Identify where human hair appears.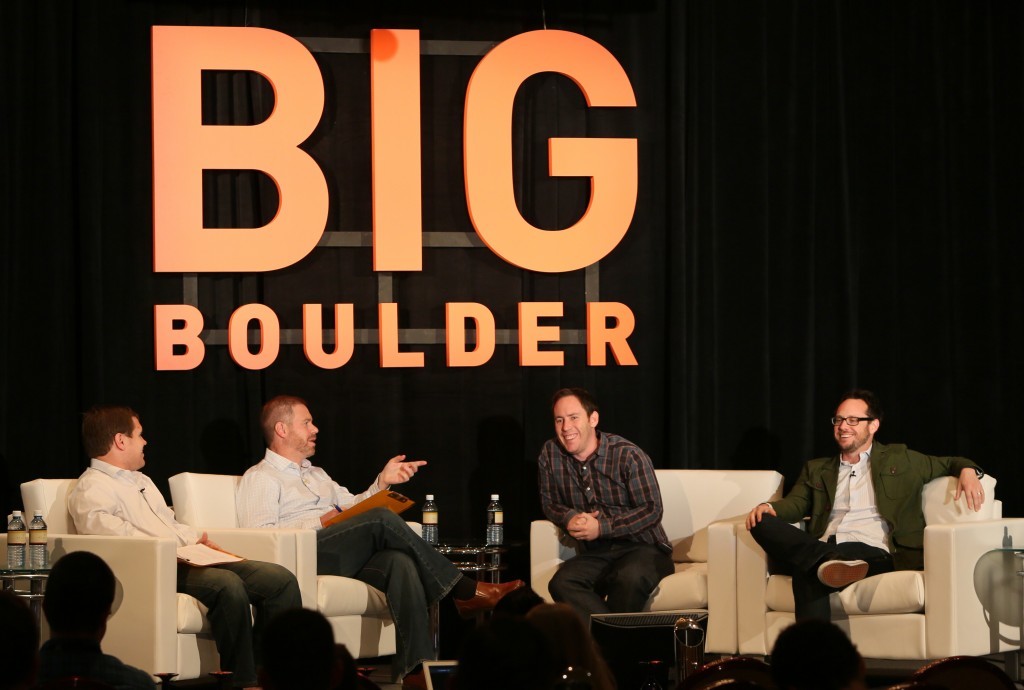
Appears at <box>551,380,598,415</box>.
